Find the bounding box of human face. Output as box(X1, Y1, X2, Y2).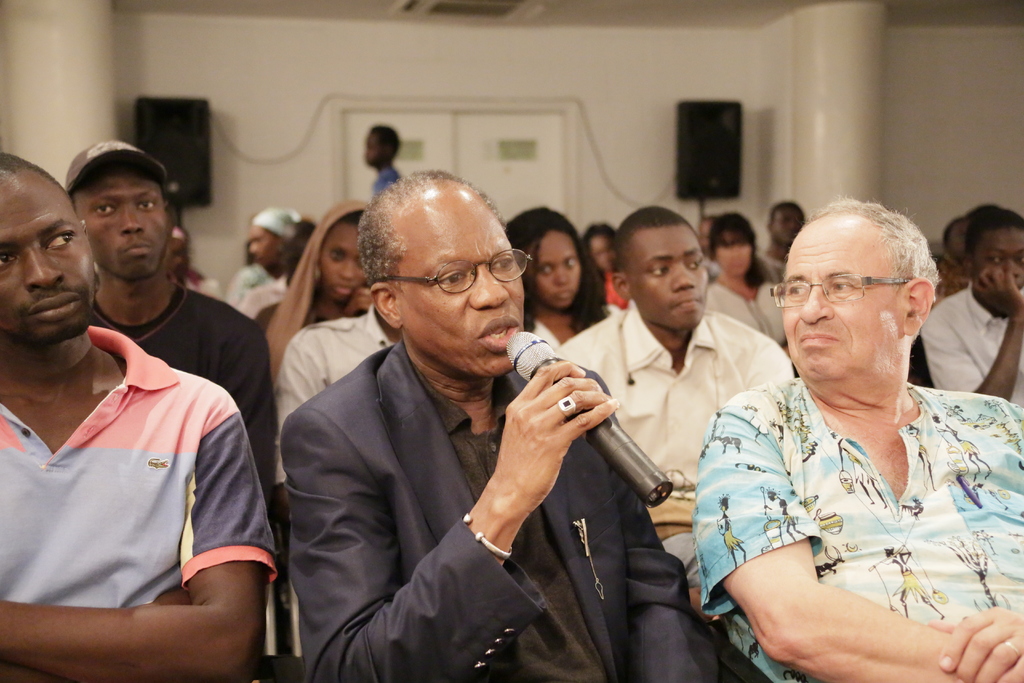
box(73, 168, 163, 278).
